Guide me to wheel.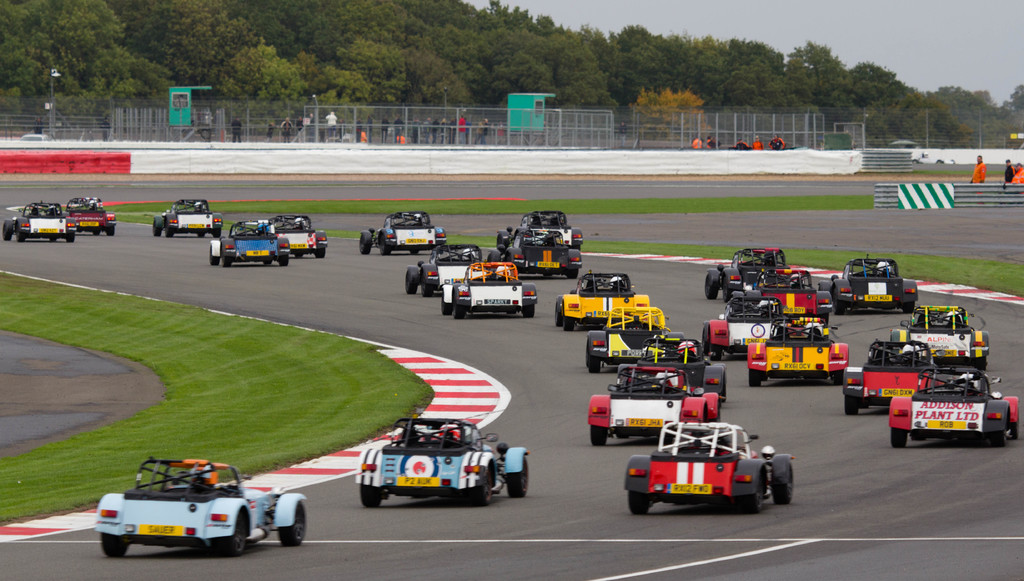
Guidance: 700 321 712 353.
